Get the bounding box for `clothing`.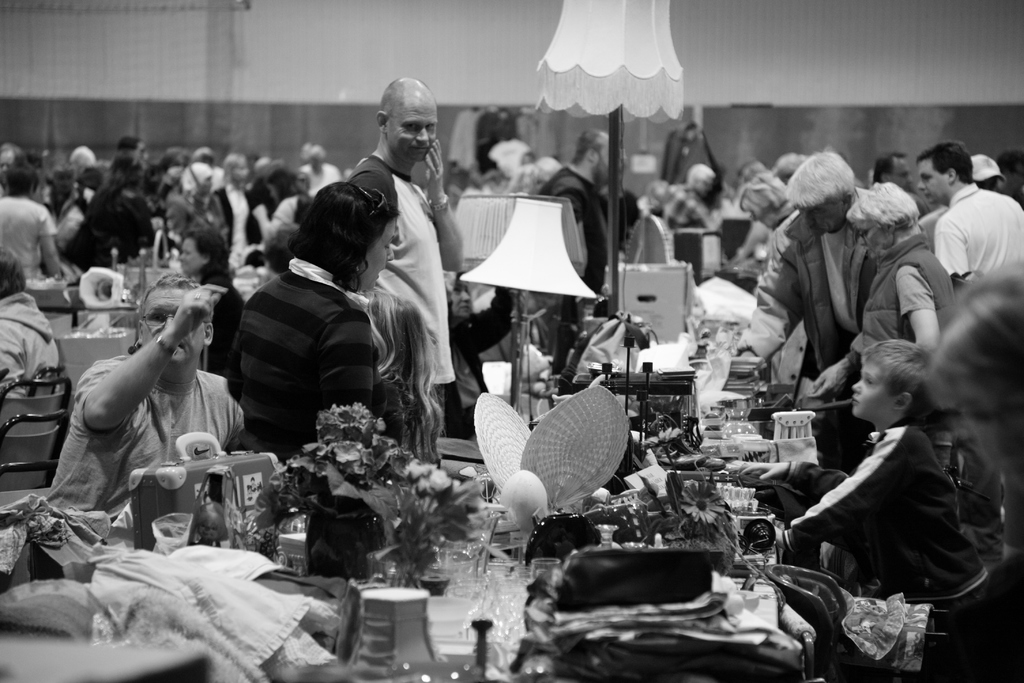
box=[45, 191, 90, 245].
